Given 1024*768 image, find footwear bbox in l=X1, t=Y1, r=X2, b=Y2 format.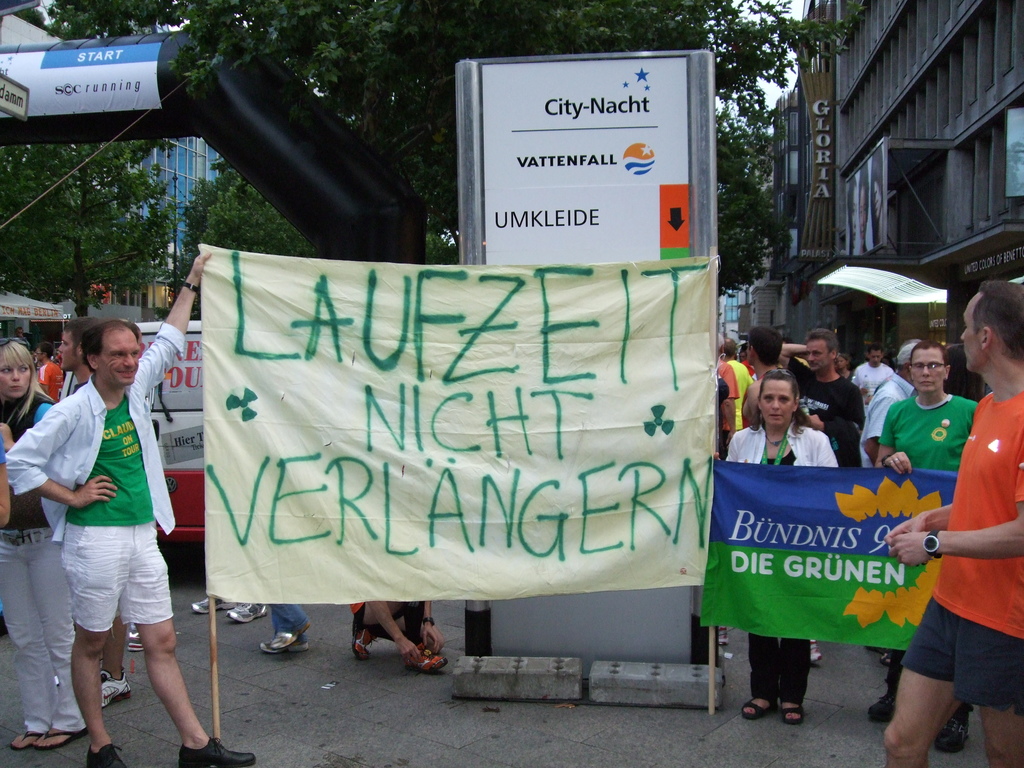
l=180, t=735, r=252, b=767.
